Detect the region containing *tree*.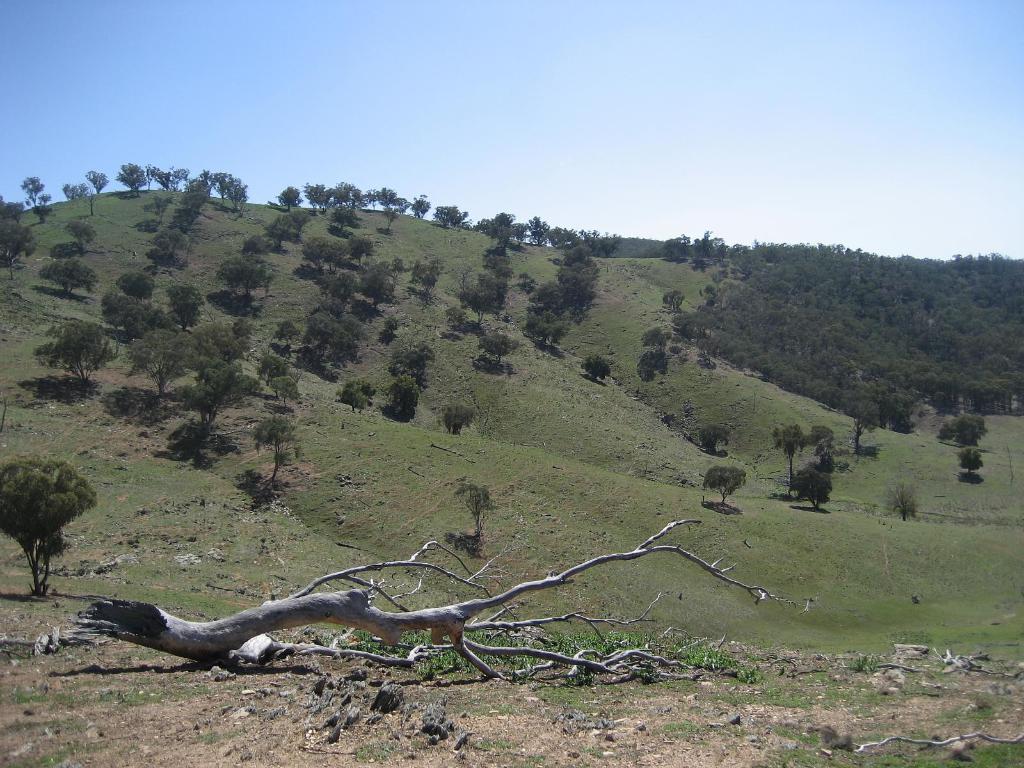
(x1=273, y1=182, x2=300, y2=211).
